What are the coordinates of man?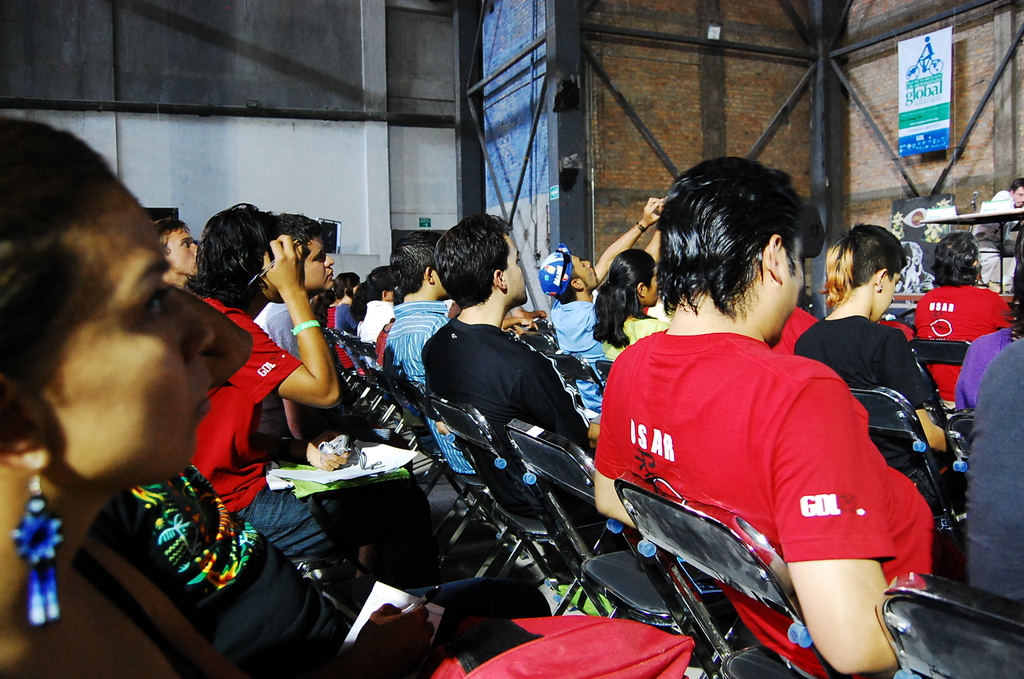
(x1=158, y1=216, x2=202, y2=293).
